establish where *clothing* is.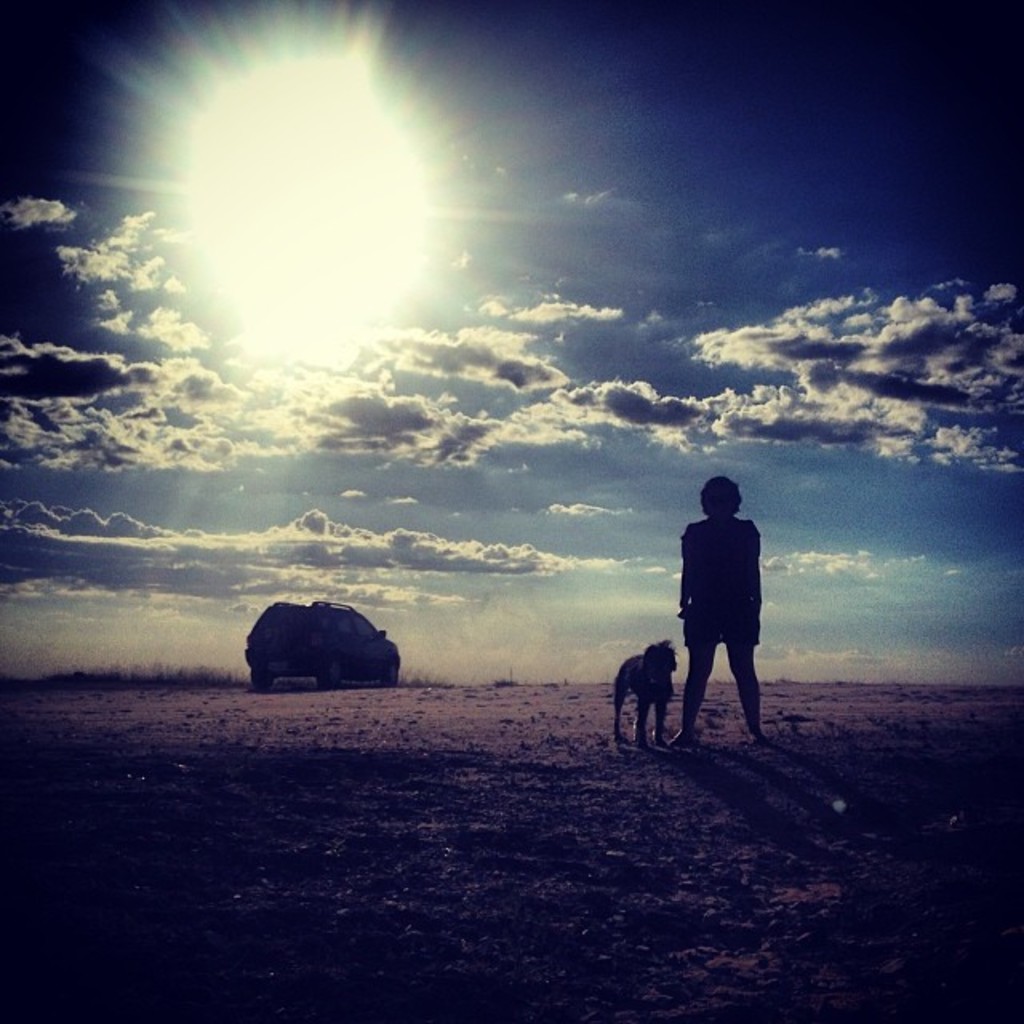
Established at (682,494,786,712).
